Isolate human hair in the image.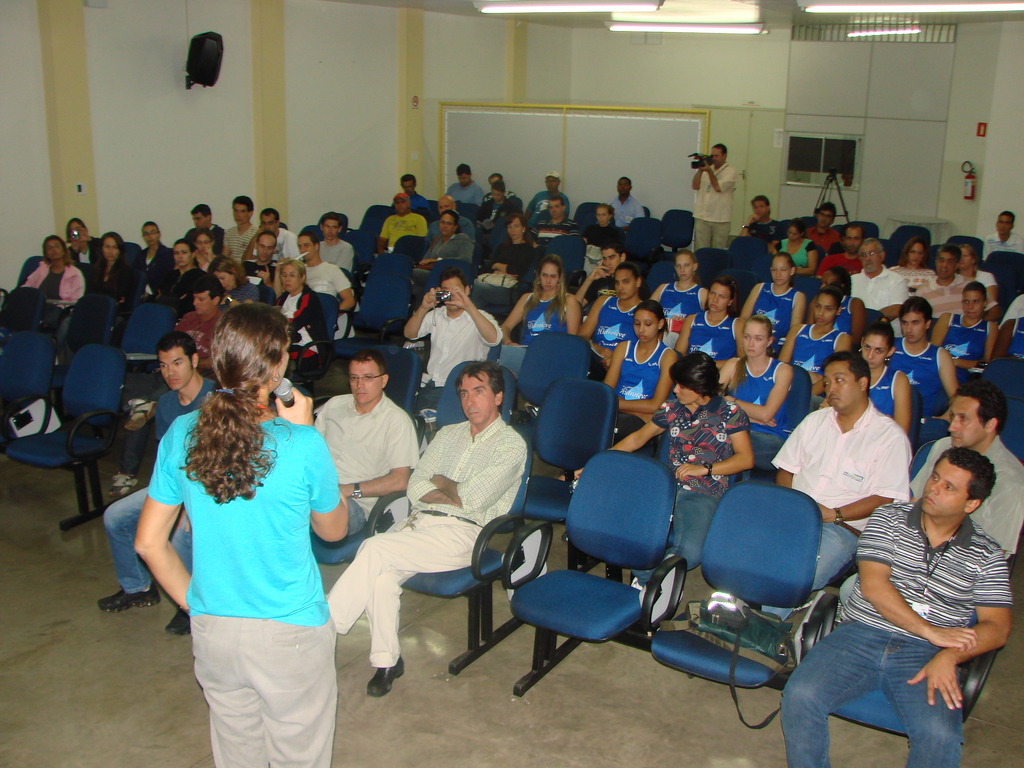
Isolated region: bbox=(140, 220, 163, 250).
